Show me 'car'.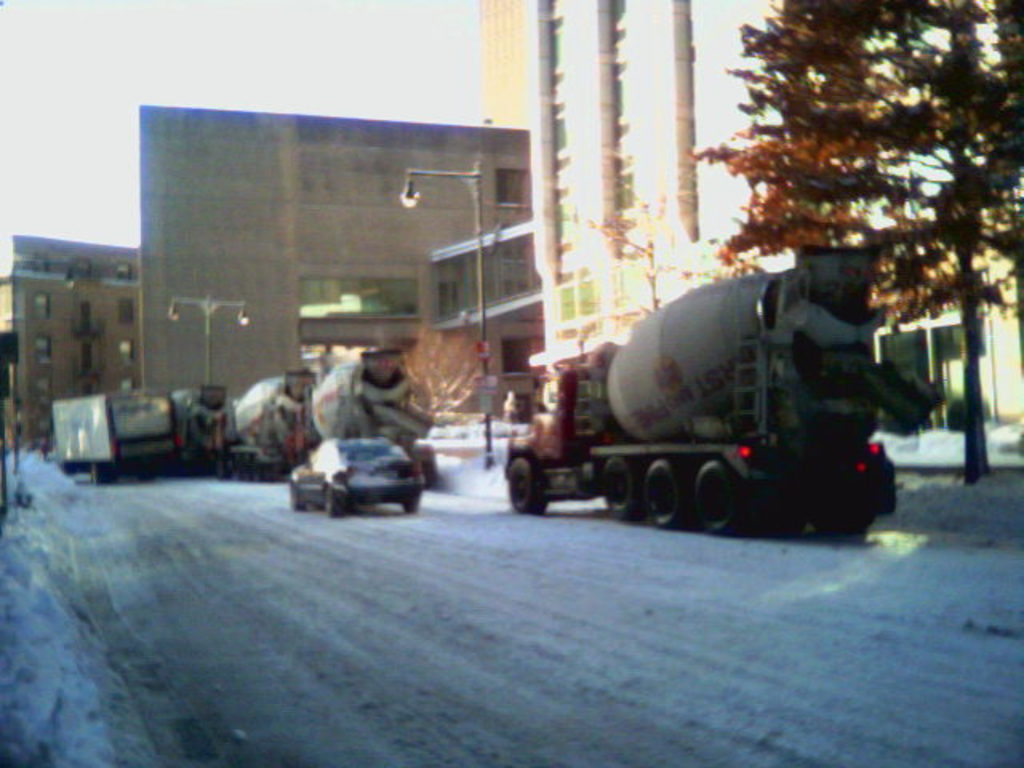
'car' is here: box=[283, 434, 432, 515].
